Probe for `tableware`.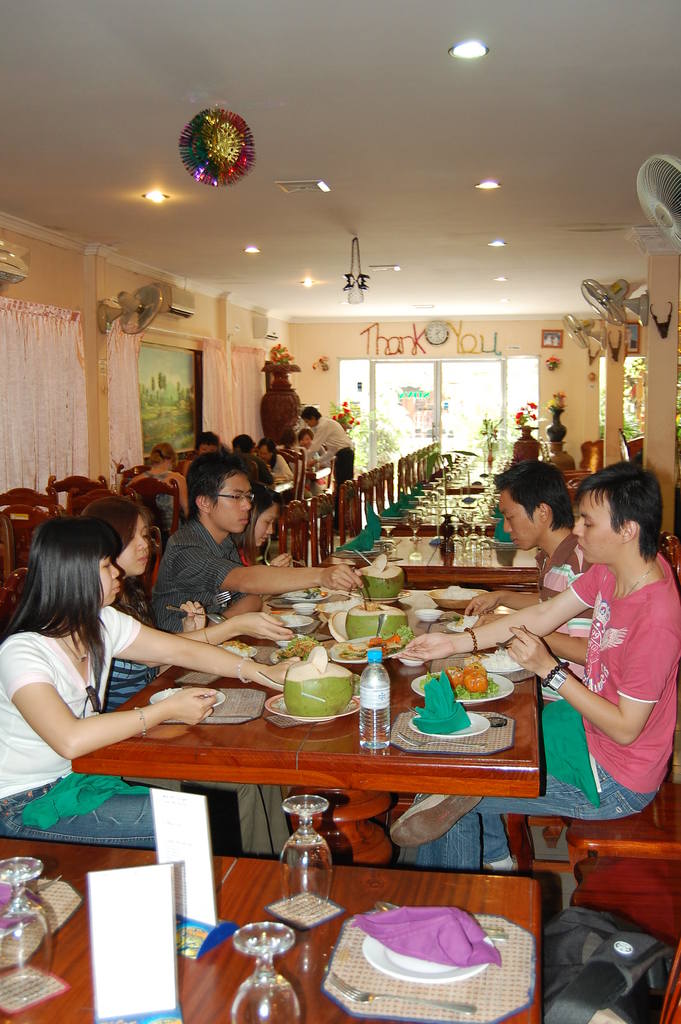
Probe result: [left=391, top=707, right=518, bottom=751].
